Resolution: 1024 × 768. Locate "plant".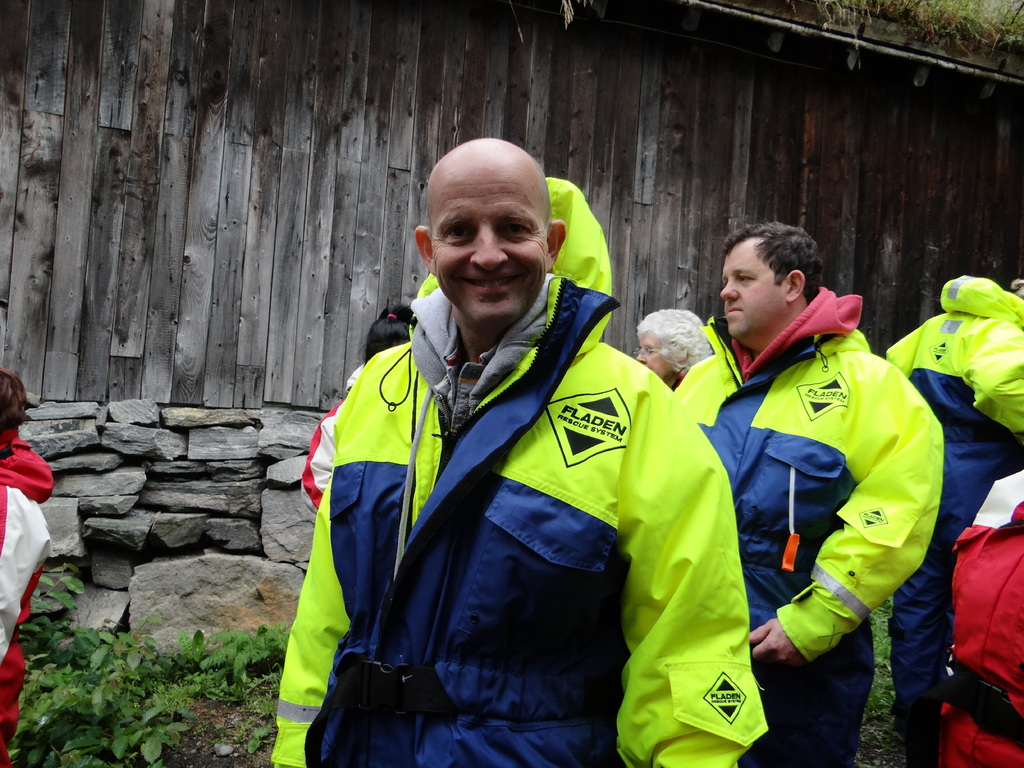
rect(860, 593, 907, 761).
